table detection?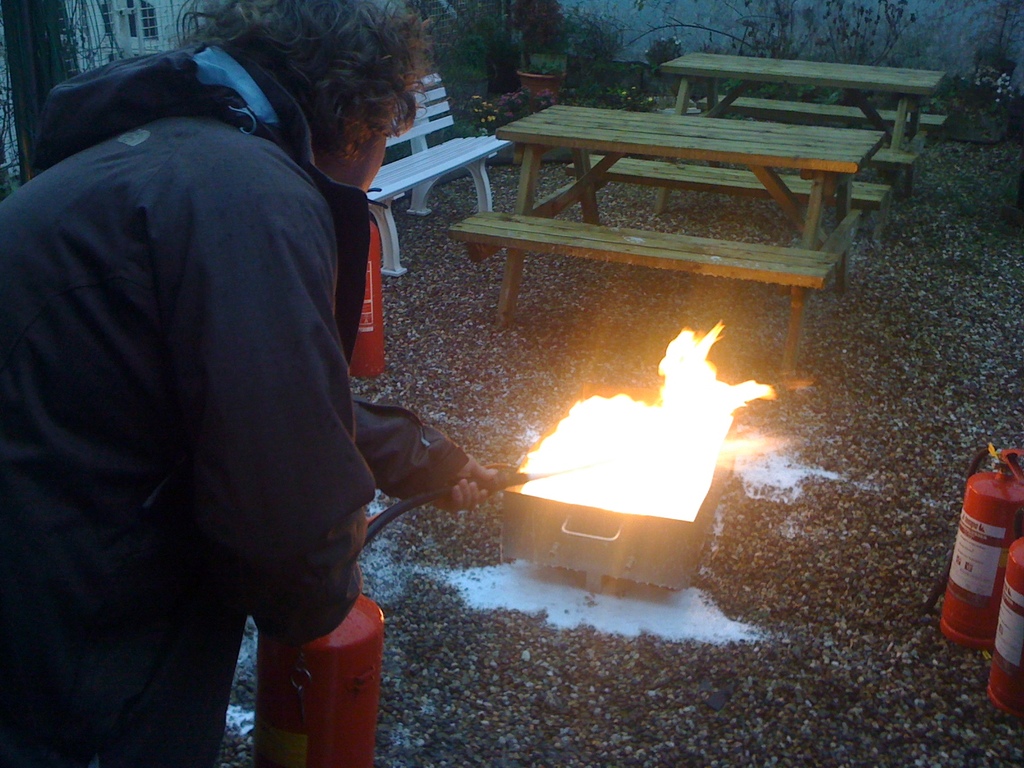
[443,84,917,339]
